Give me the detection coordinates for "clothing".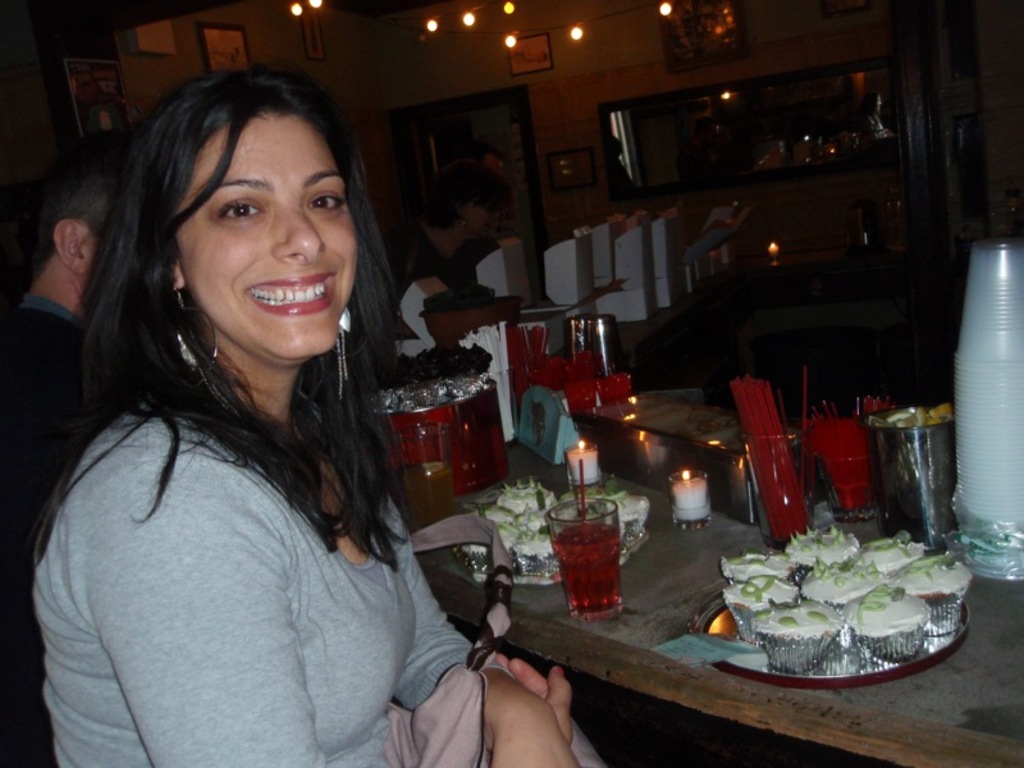
[x1=26, y1=369, x2=495, y2=767].
